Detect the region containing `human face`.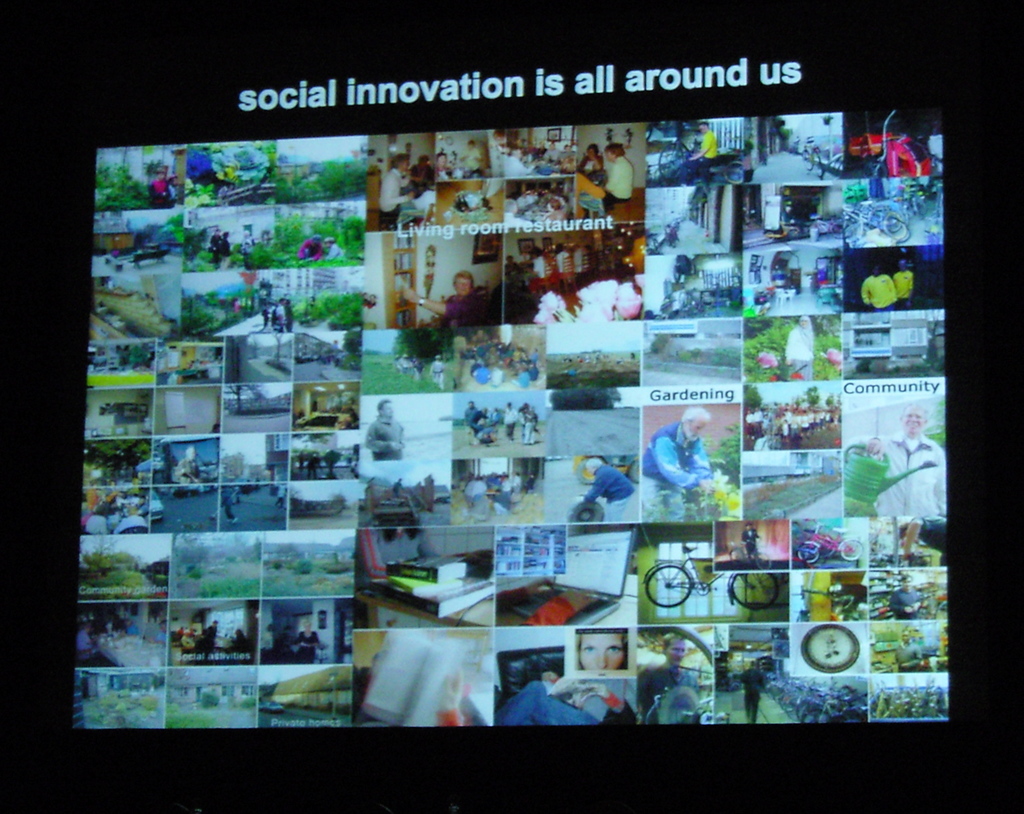
l=900, t=575, r=913, b=590.
